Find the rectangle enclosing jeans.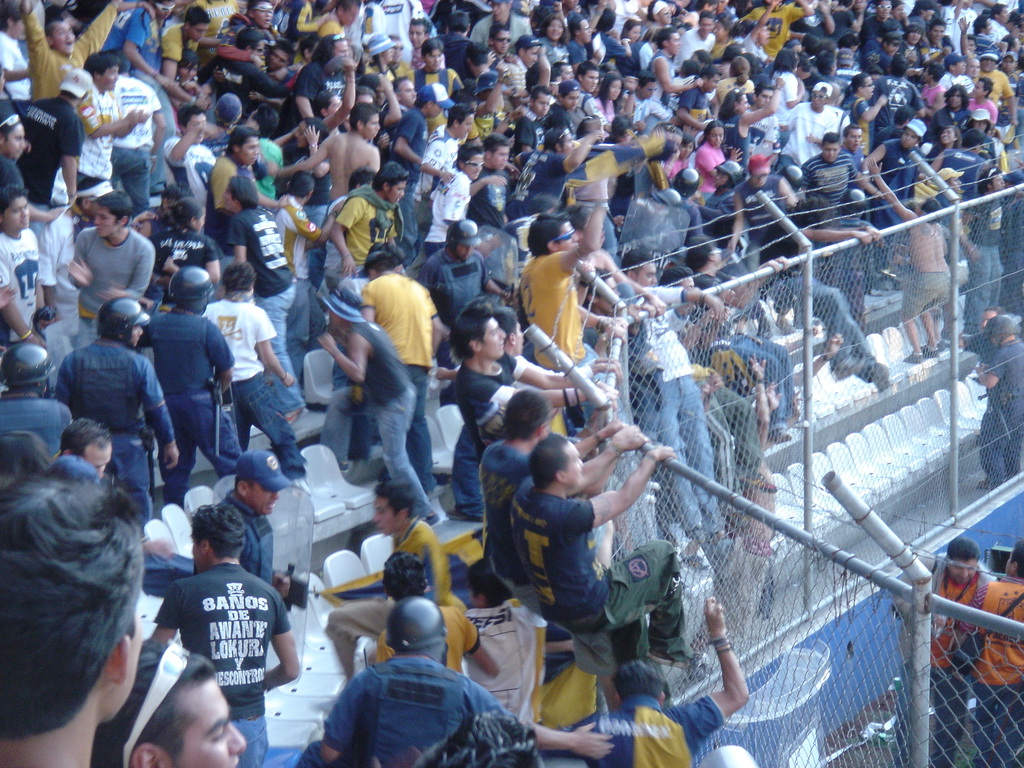
401/364/444/500.
